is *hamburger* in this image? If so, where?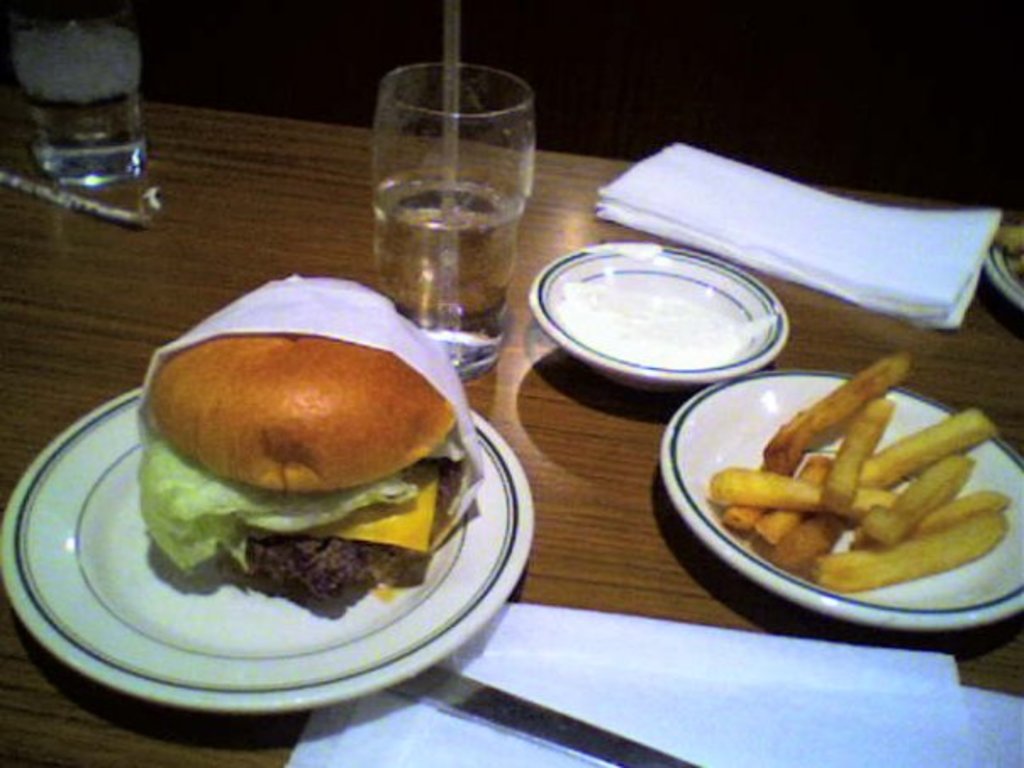
Yes, at 125 270 478 598.
